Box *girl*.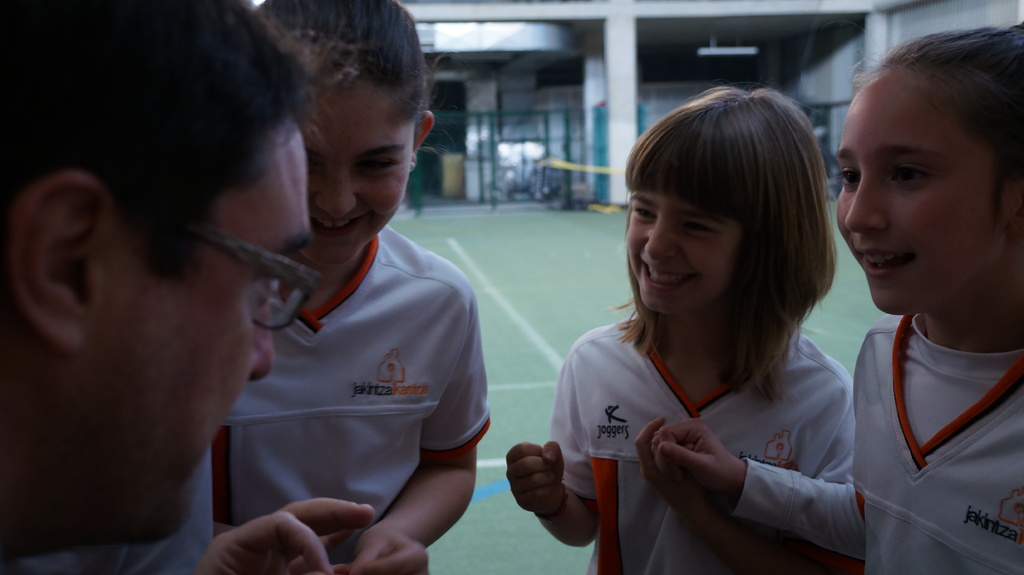
x1=655 y1=13 x2=1023 y2=574.
